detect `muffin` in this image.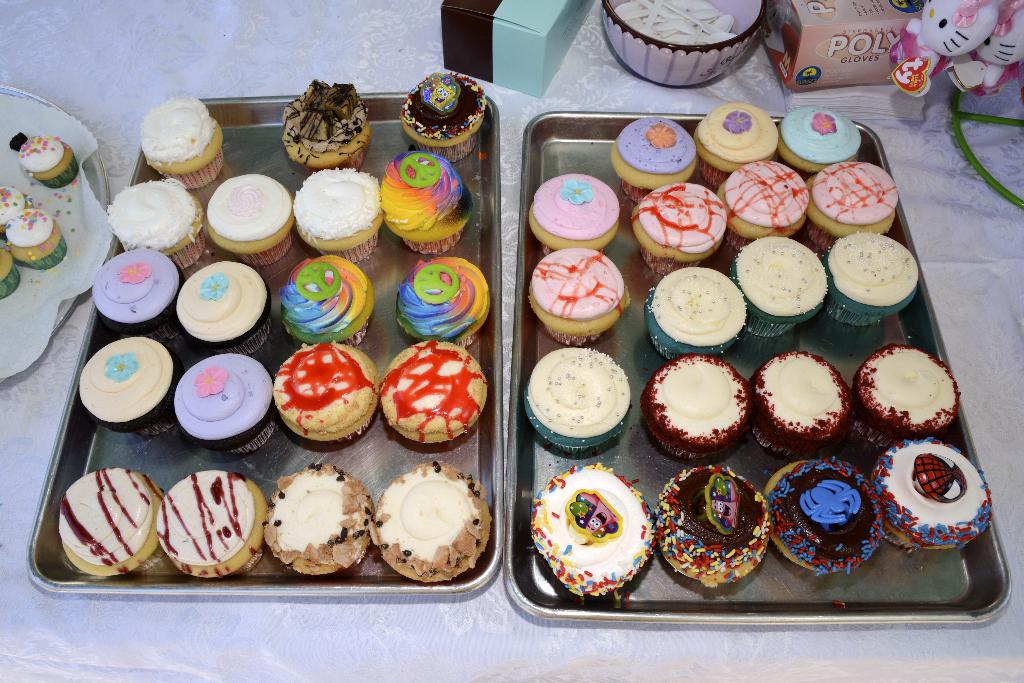
Detection: l=365, t=458, r=496, b=585.
